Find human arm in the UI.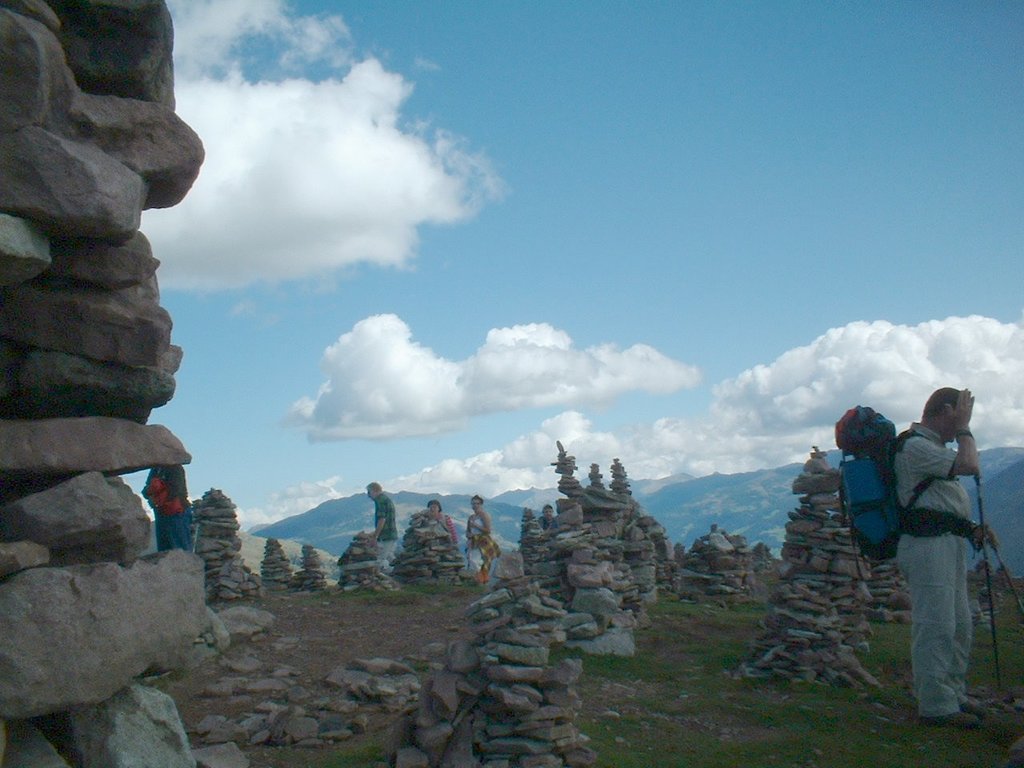
UI element at select_region(470, 514, 493, 534).
